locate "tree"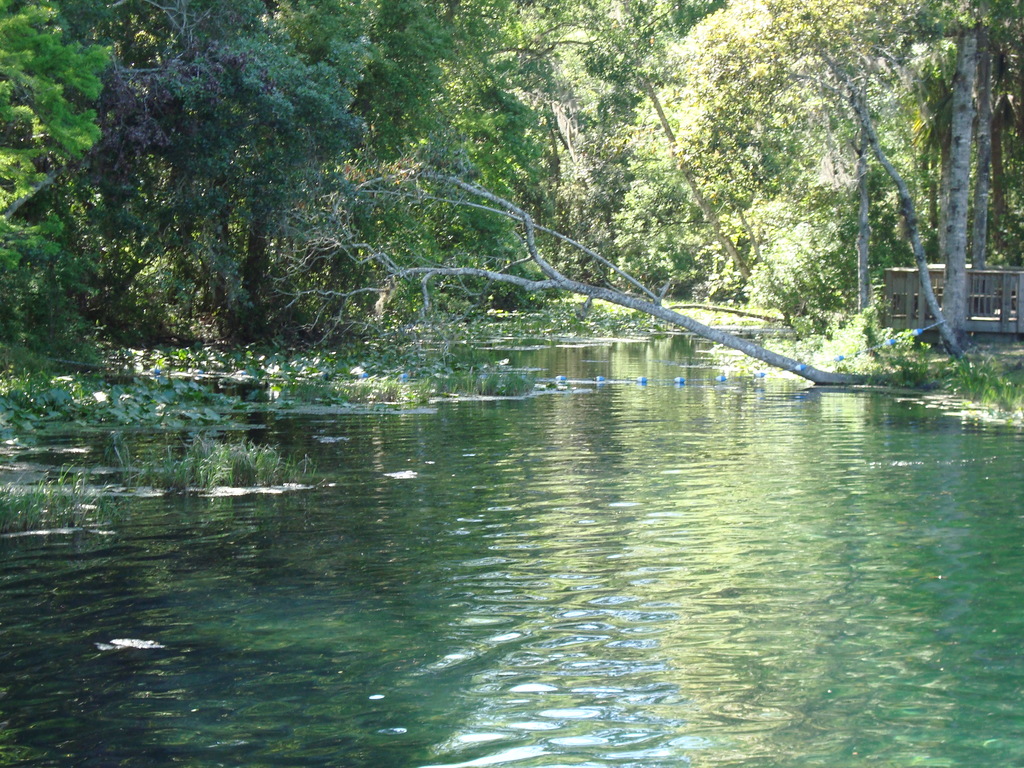
(0,0,1023,380)
